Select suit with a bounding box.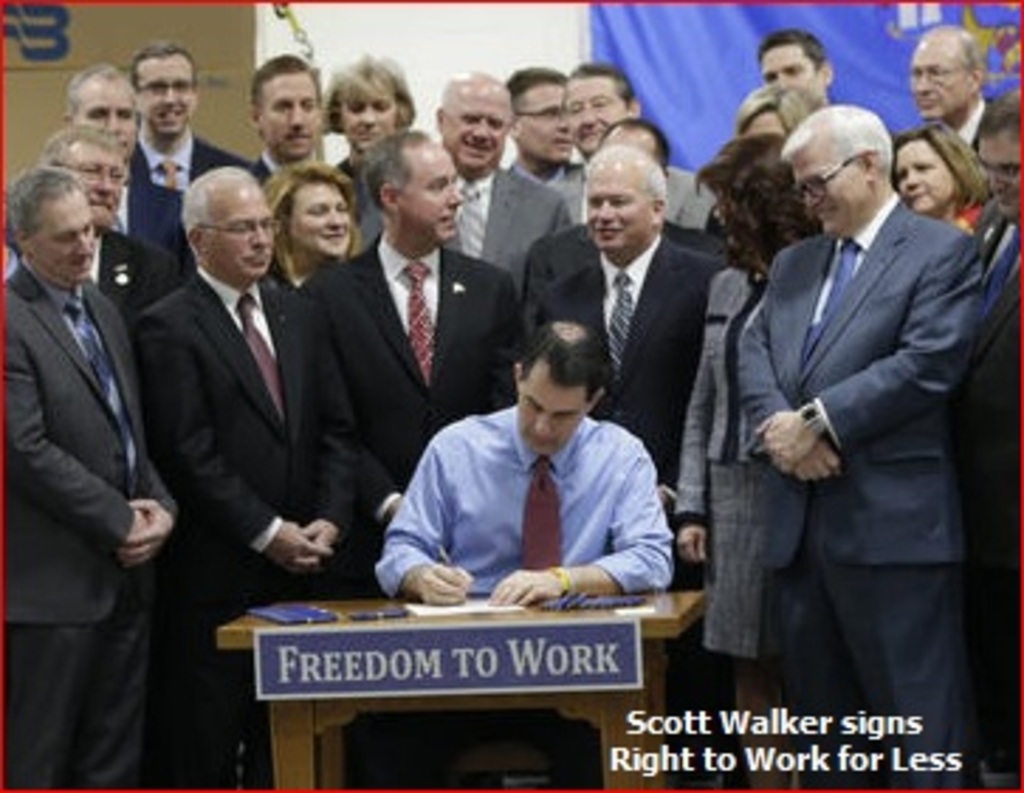
(355, 164, 575, 279).
